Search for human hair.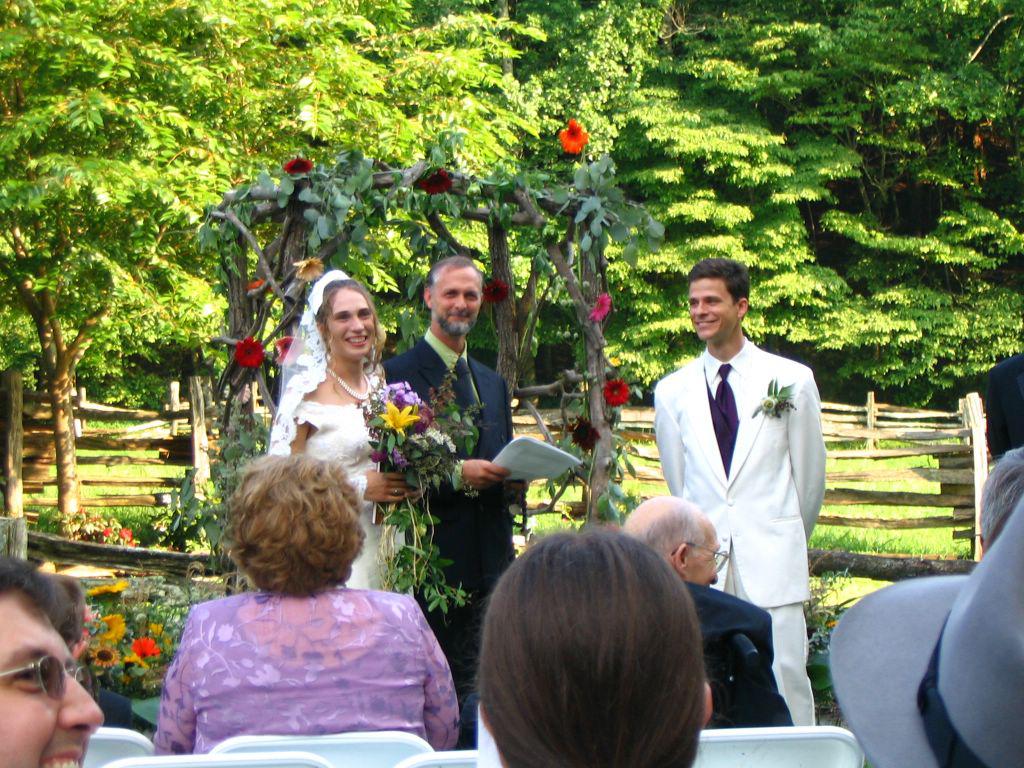
Found at crop(980, 443, 1023, 536).
